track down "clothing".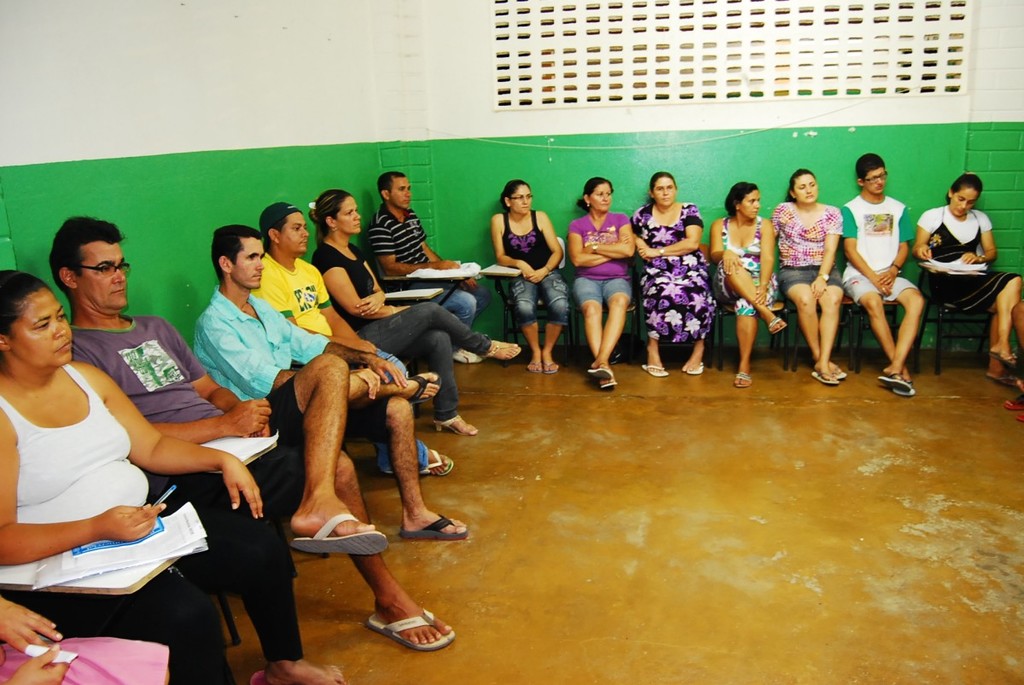
Tracked to 625 202 720 340.
